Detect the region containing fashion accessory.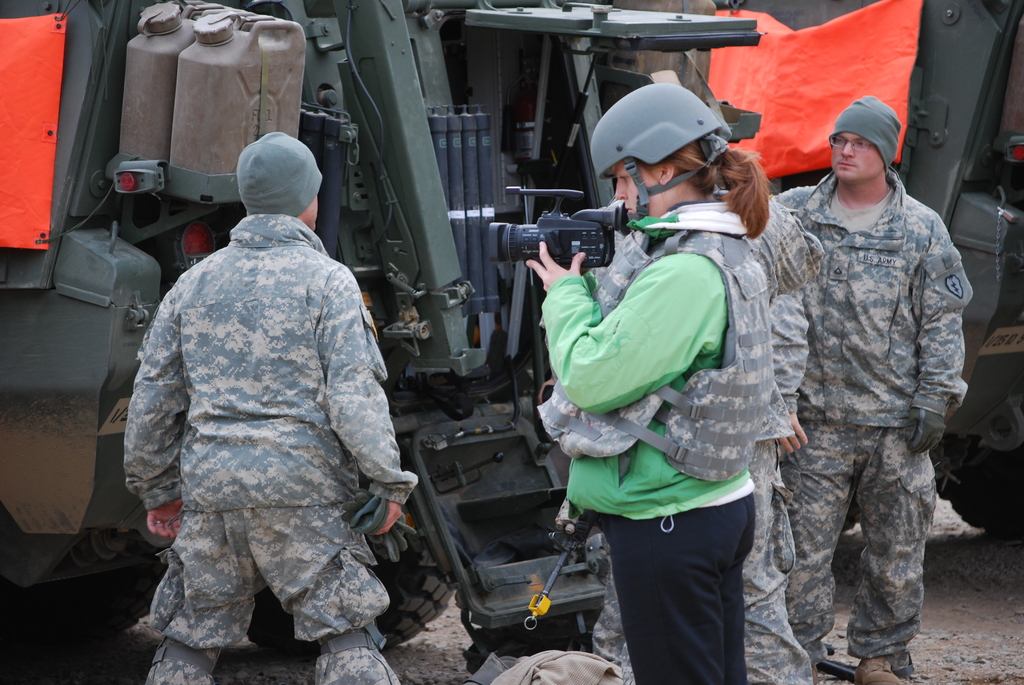
(340,491,419,562).
